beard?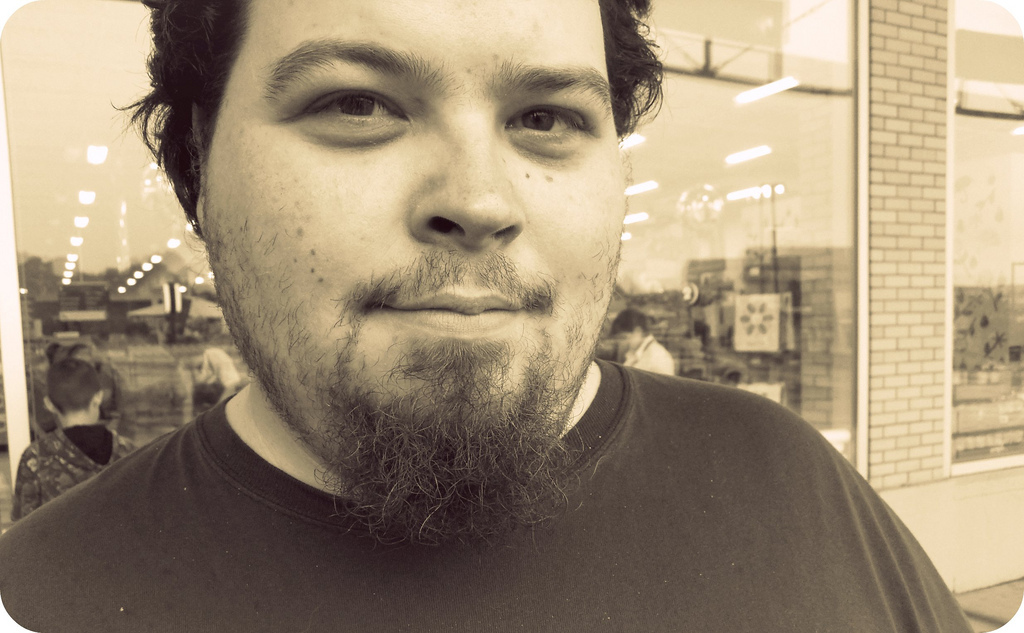
(left=193, top=204, right=613, bottom=552)
